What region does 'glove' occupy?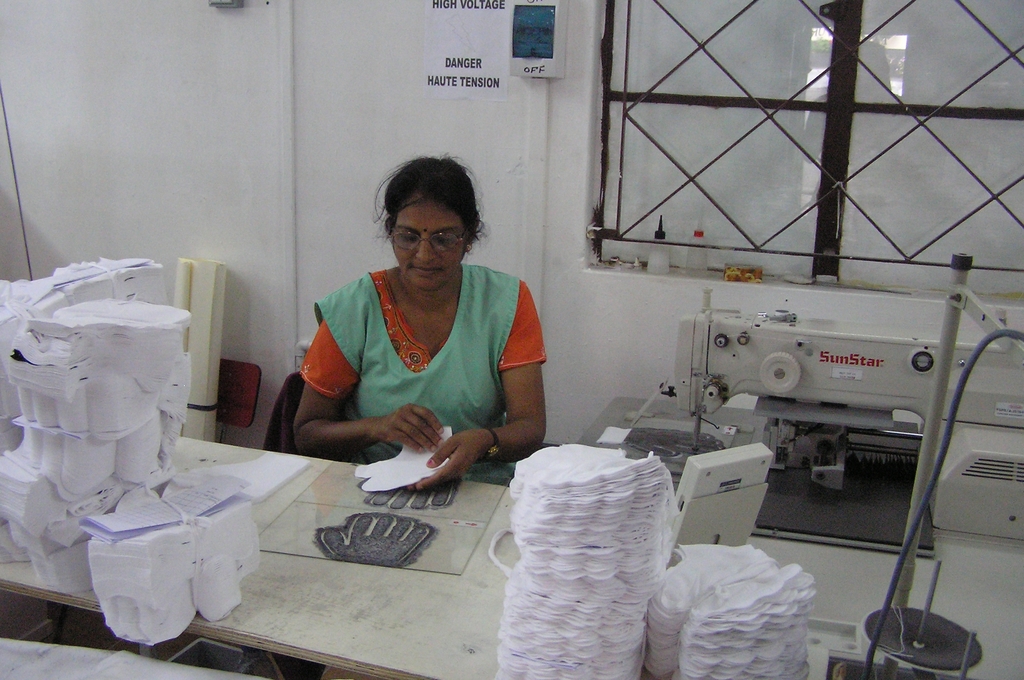
pyautogui.locateOnScreen(353, 428, 454, 491).
